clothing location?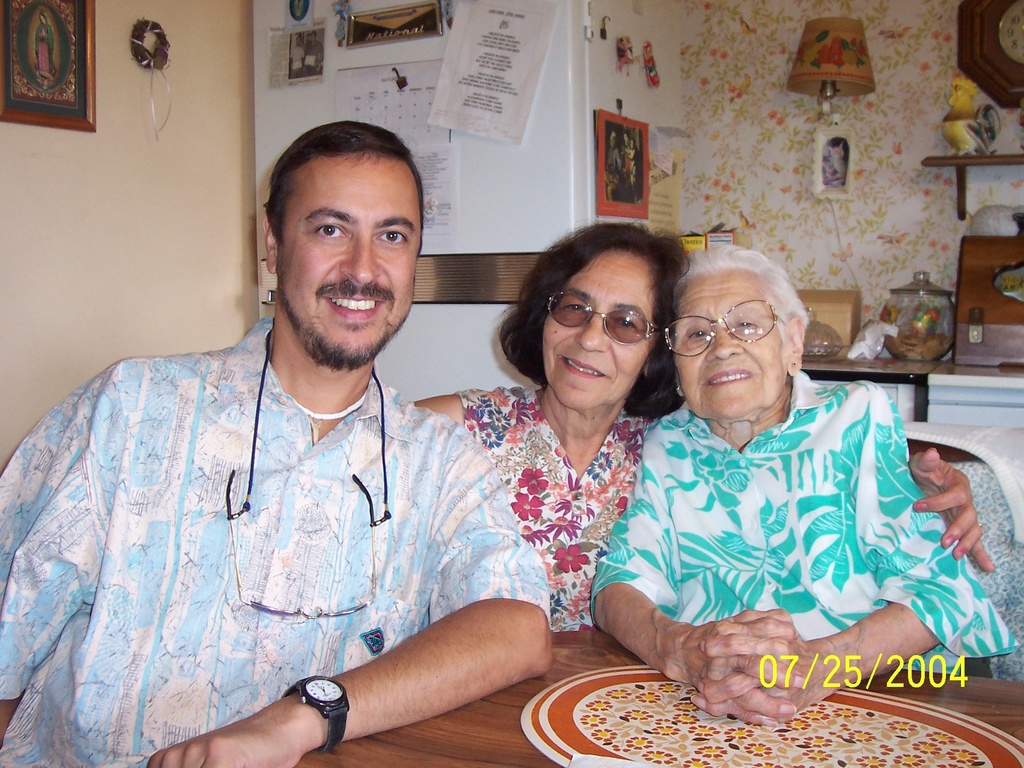
box=[617, 366, 965, 716]
